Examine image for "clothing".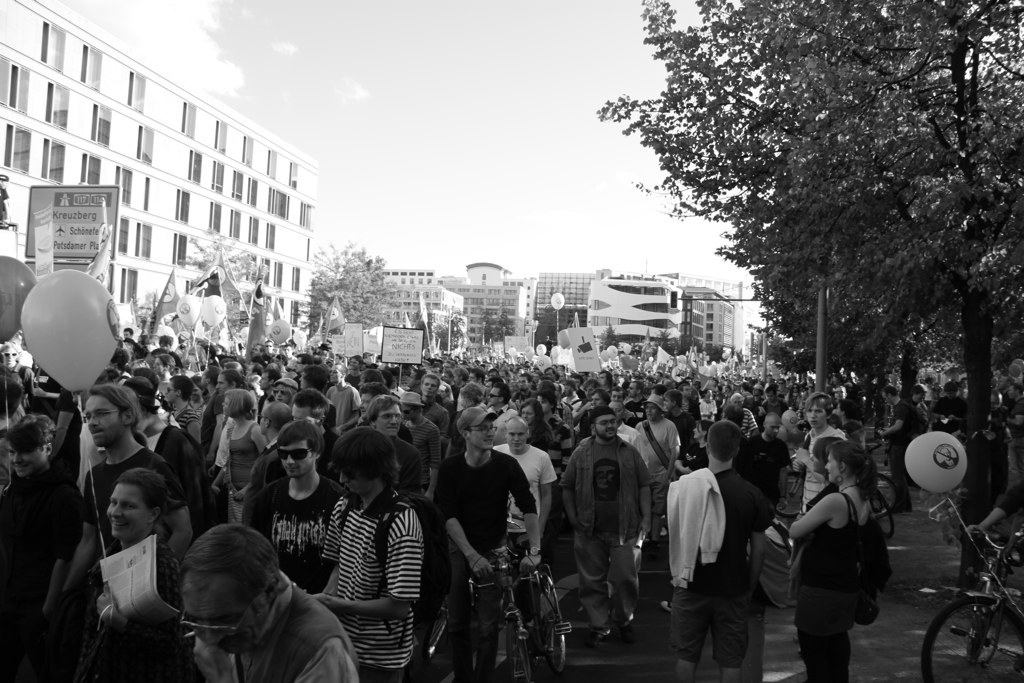
Examination result: Rect(400, 424, 436, 487).
